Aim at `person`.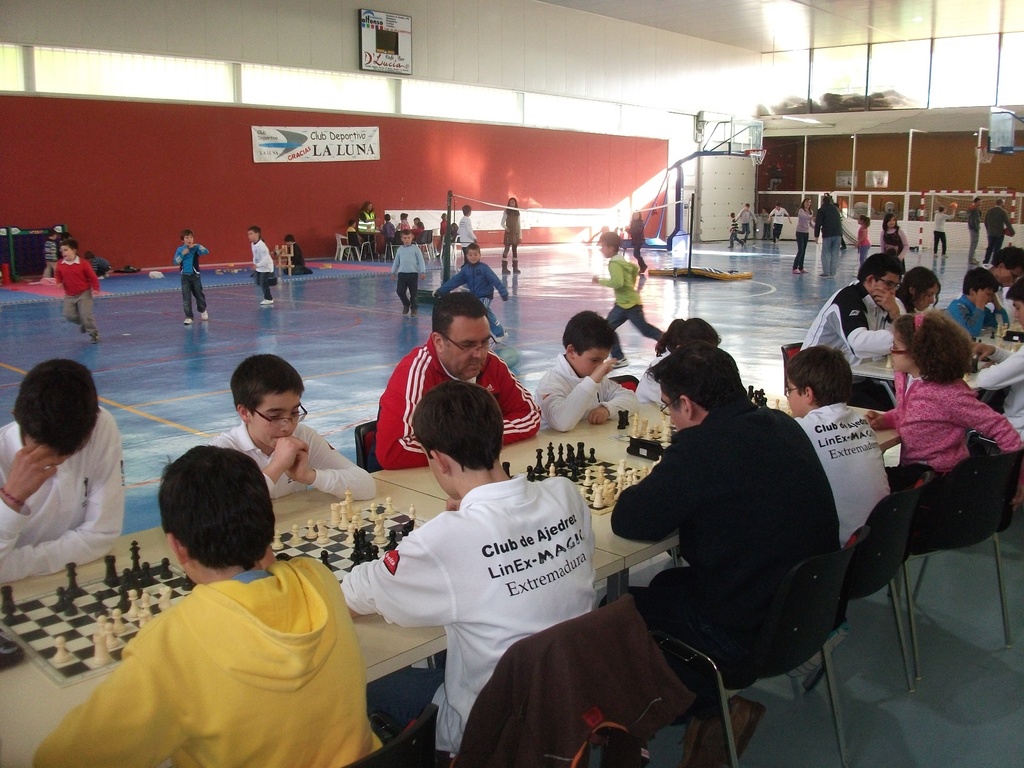
Aimed at locate(882, 207, 907, 271).
